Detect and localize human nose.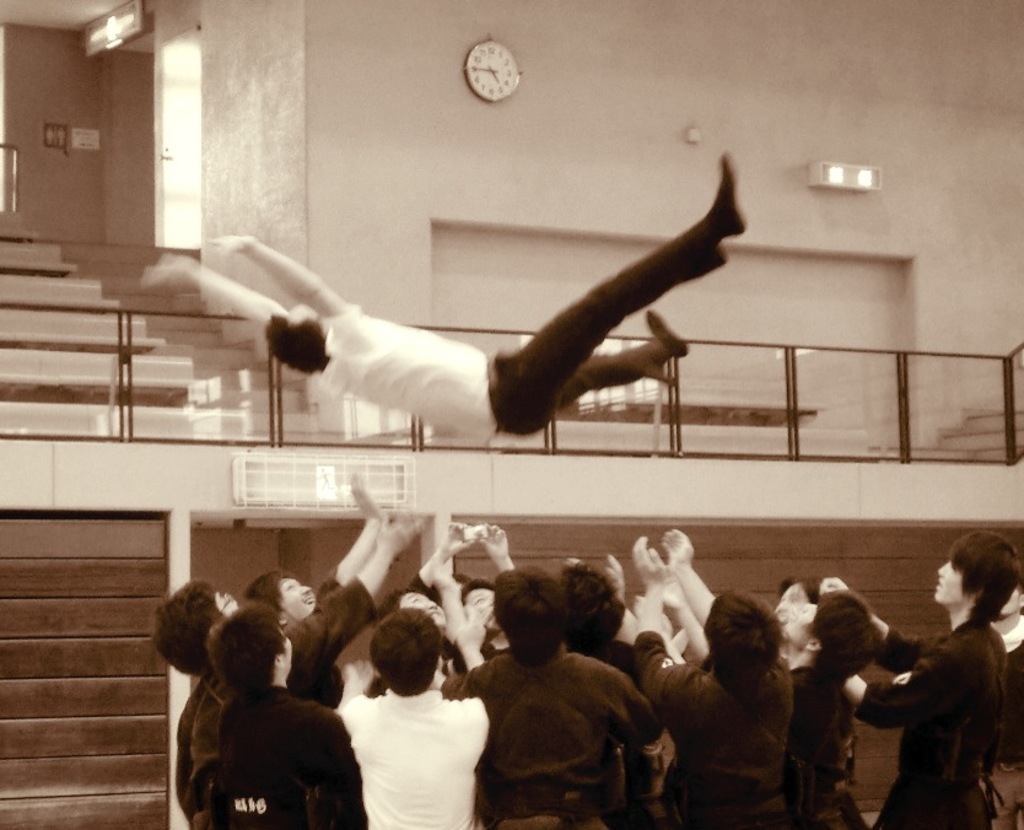
Localized at (left=298, top=583, right=309, bottom=602).
